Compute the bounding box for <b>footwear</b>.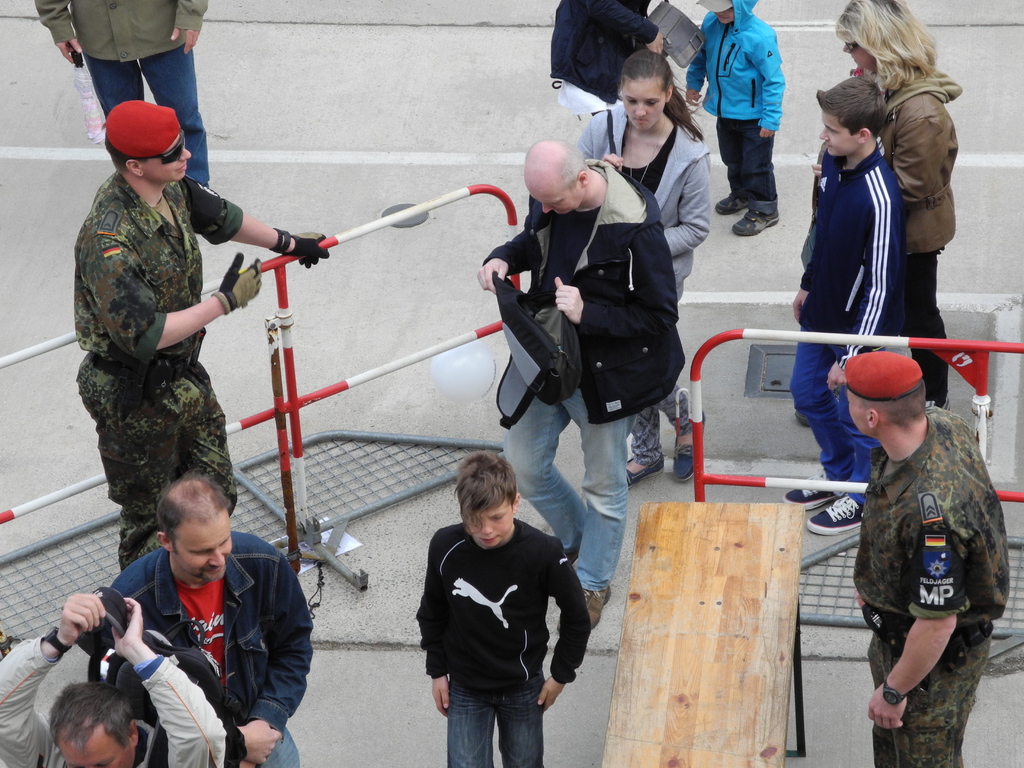
[623,446,664,487].
